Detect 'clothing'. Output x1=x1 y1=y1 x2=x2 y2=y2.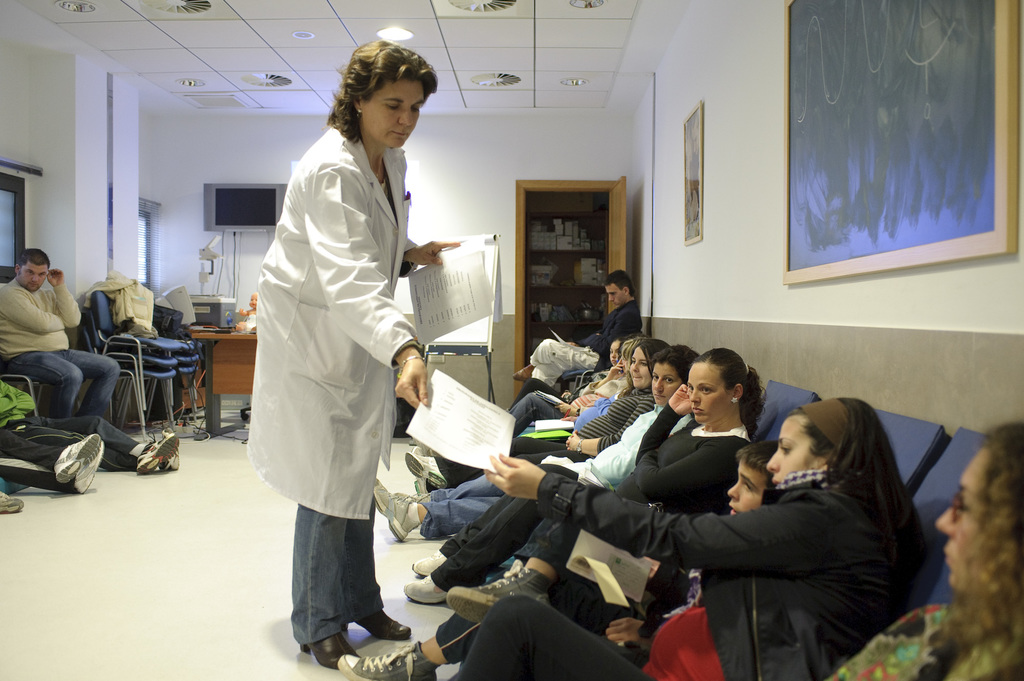
x1=228 y1=67 x2=438 y2=573.
